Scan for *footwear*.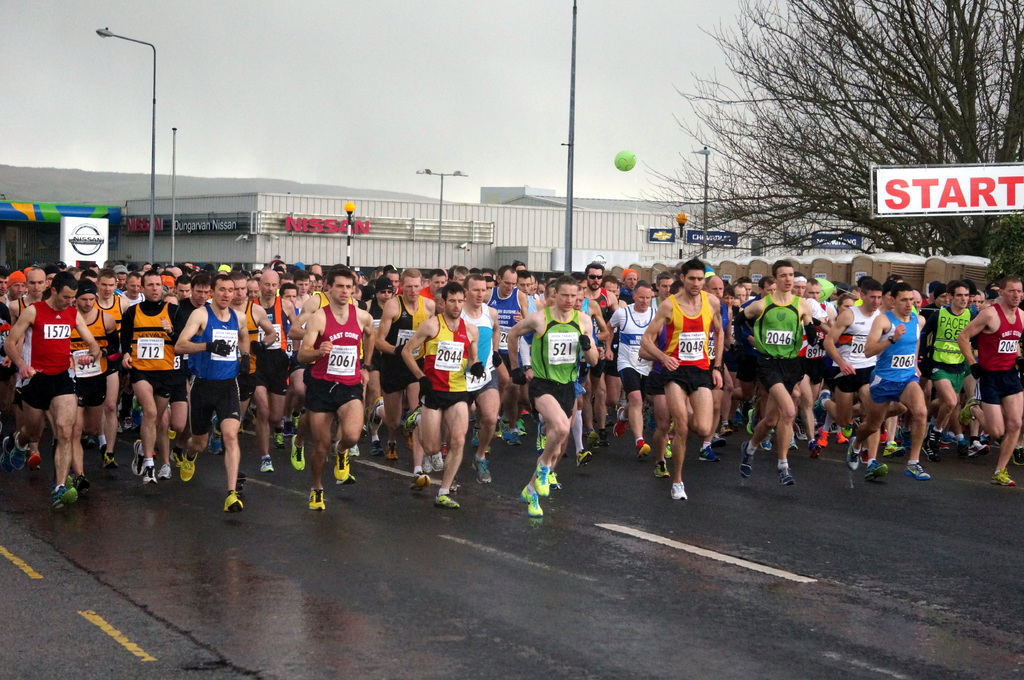
Scan result: l=961, t=397, r=977, b=427.
